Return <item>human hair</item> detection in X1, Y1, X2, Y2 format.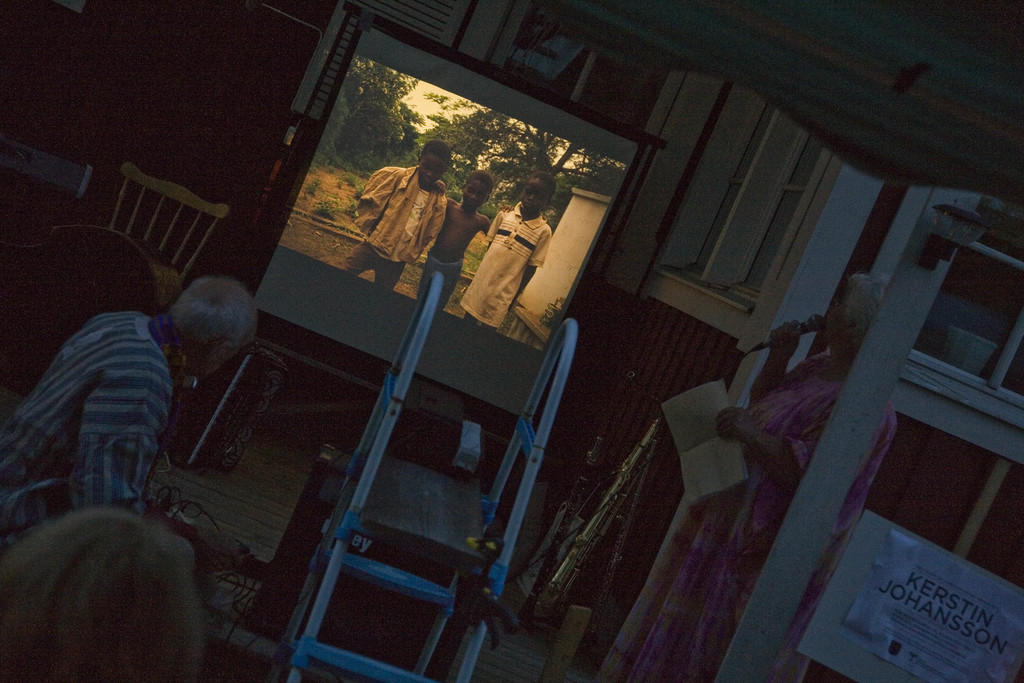
525, 165, 552, 208.
